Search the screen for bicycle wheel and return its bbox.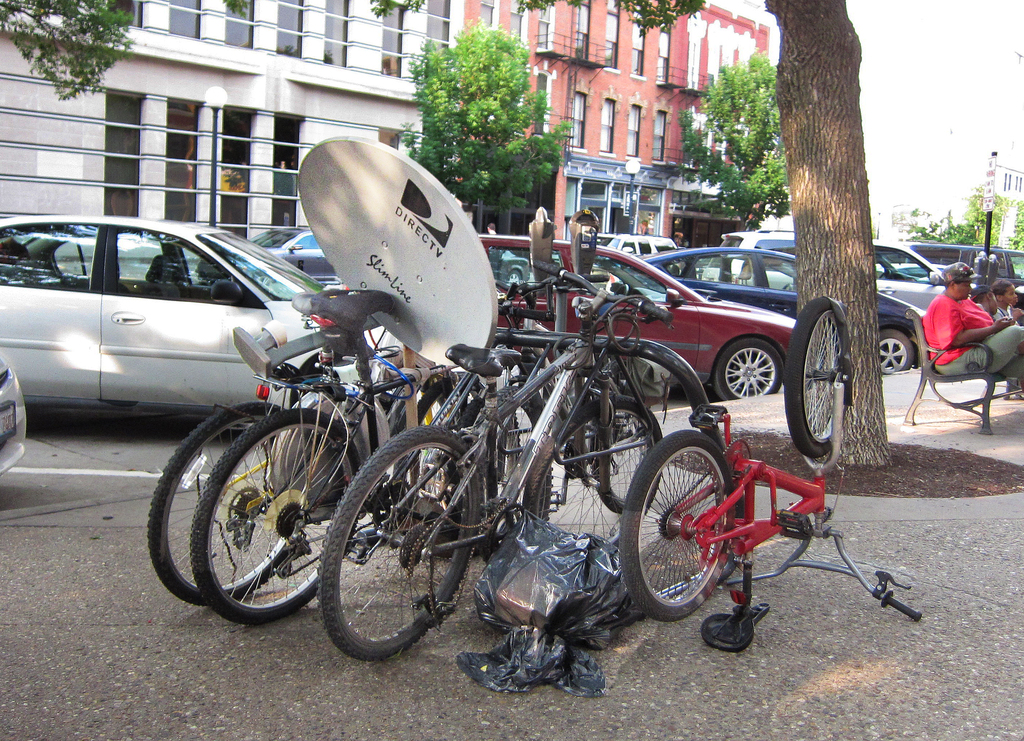
Found: {"left": 519, "top": 390, "right": 668, "bottom": 557}.
